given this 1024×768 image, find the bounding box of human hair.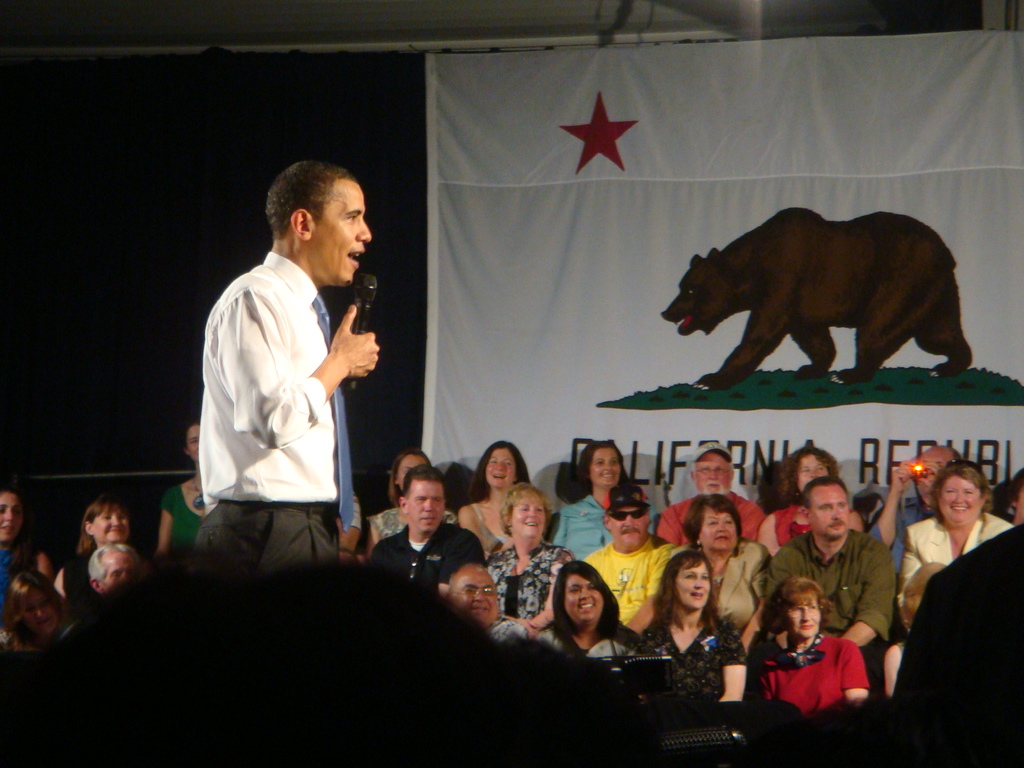
771/570/837/638.
